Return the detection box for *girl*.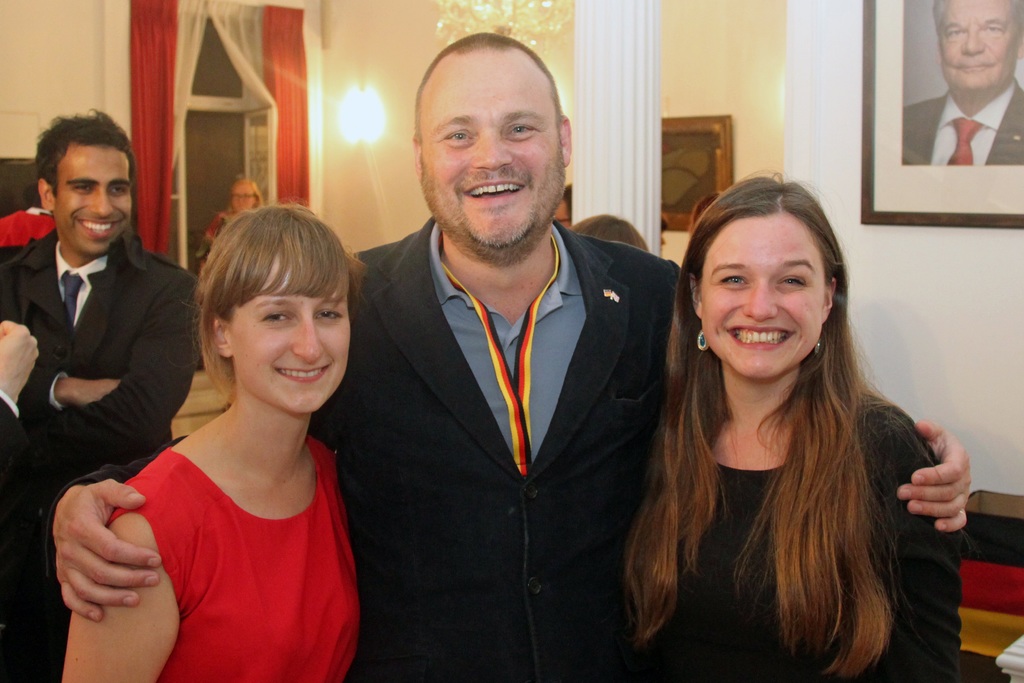
l=54, t=204, r=367, b=682.
